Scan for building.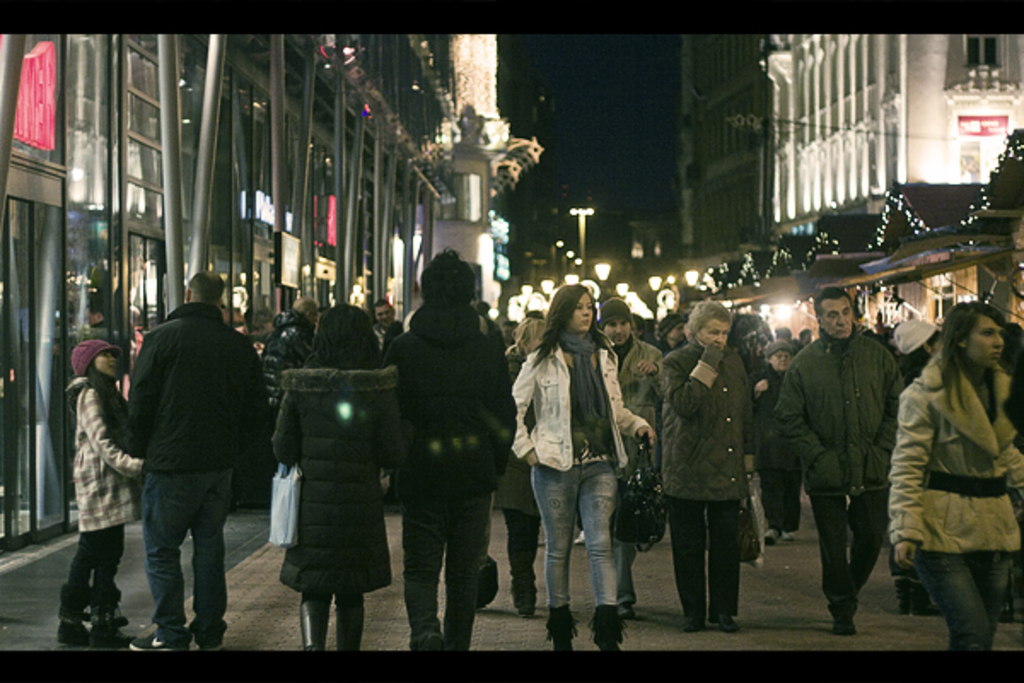
Scan result: 2, 34, 546, 545.
